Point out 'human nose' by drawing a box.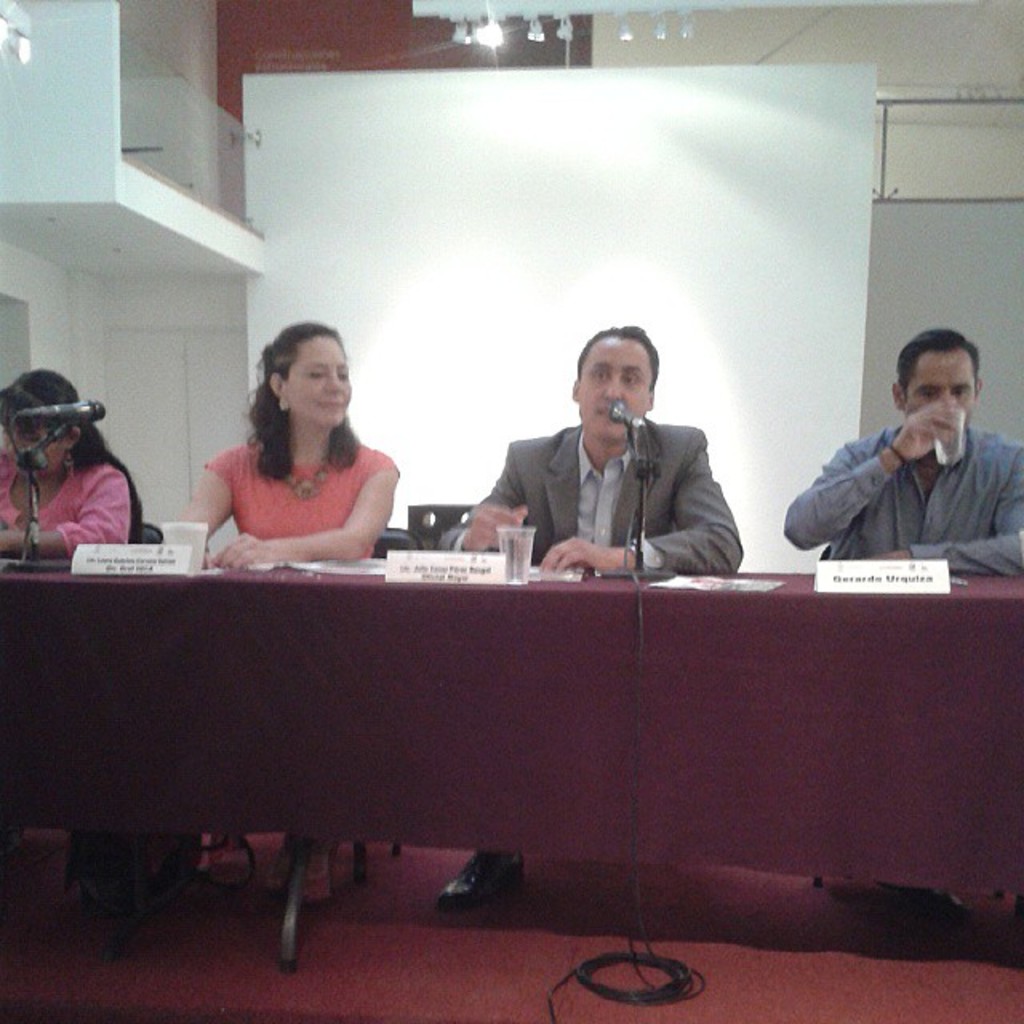
(left=941, top=384, right=957, bottom=410).
